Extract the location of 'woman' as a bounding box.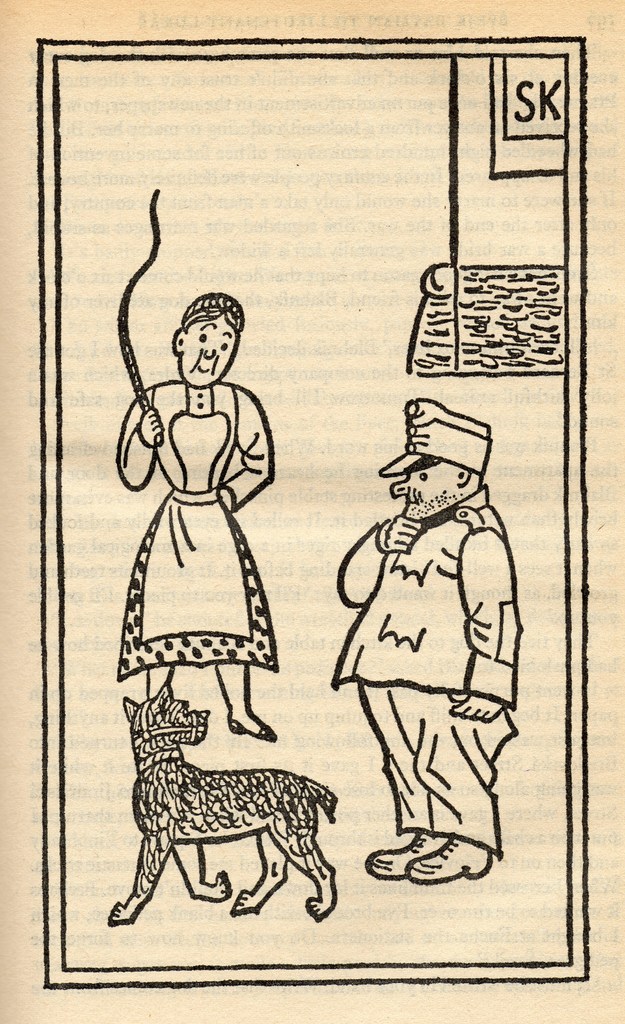
<region>95, 315, 309, 808</region>.
